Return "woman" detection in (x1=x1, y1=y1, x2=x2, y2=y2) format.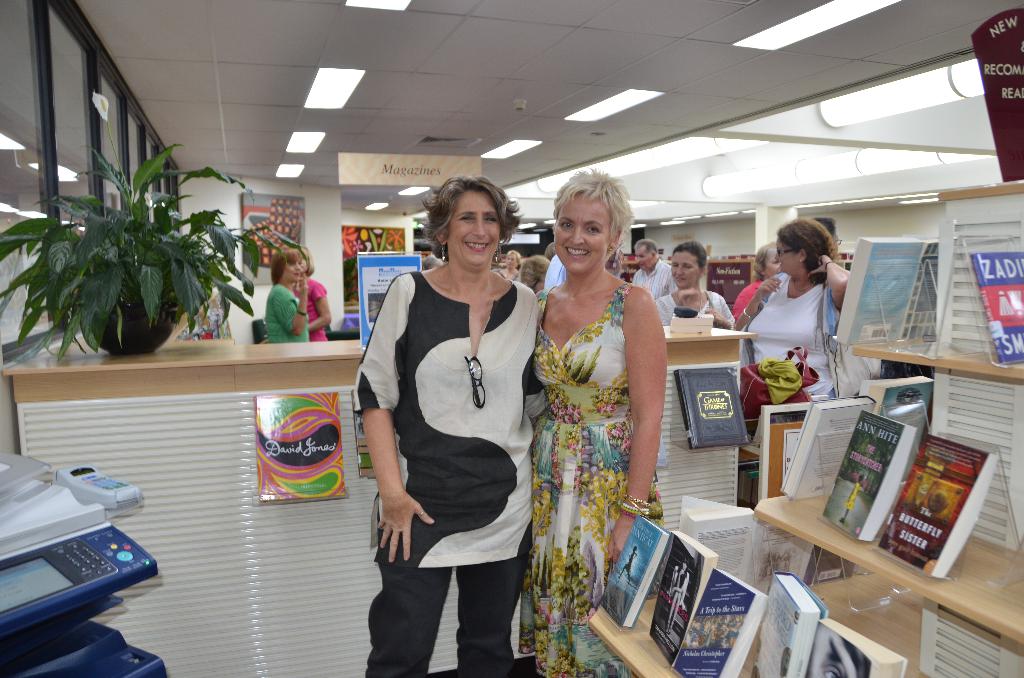
(x1=354, y1=175, x2=546, y2=677).
